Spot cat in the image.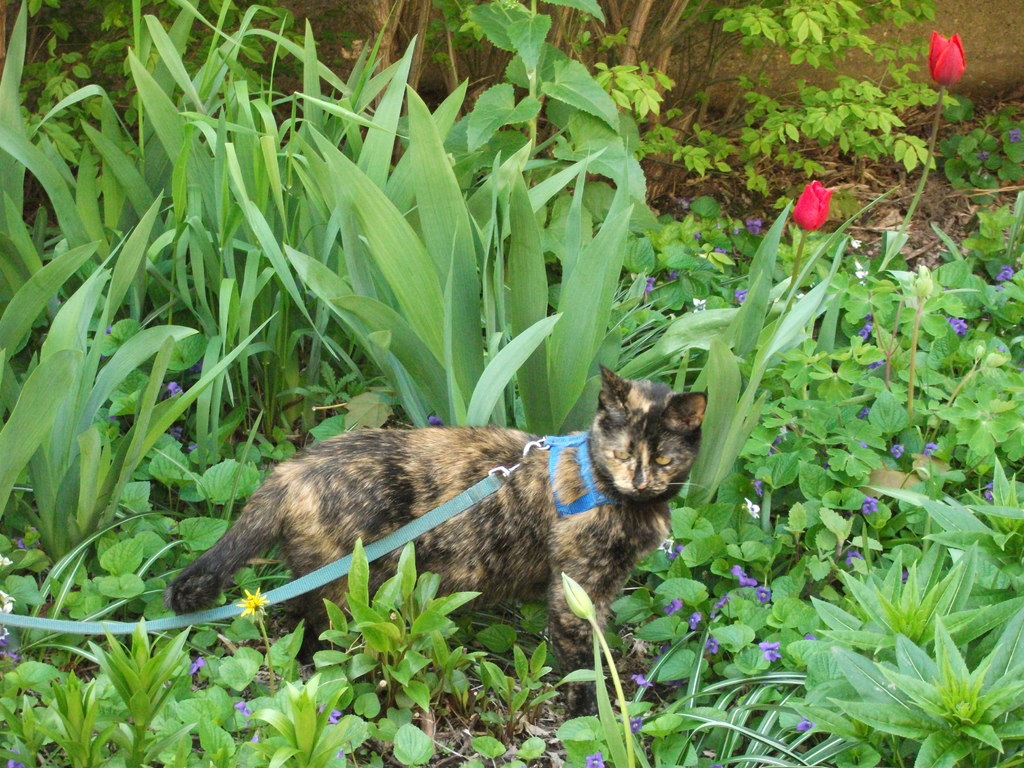
cat found at {"x1": 159, "y1": 366, "x2": 715, "y2": 722}.
